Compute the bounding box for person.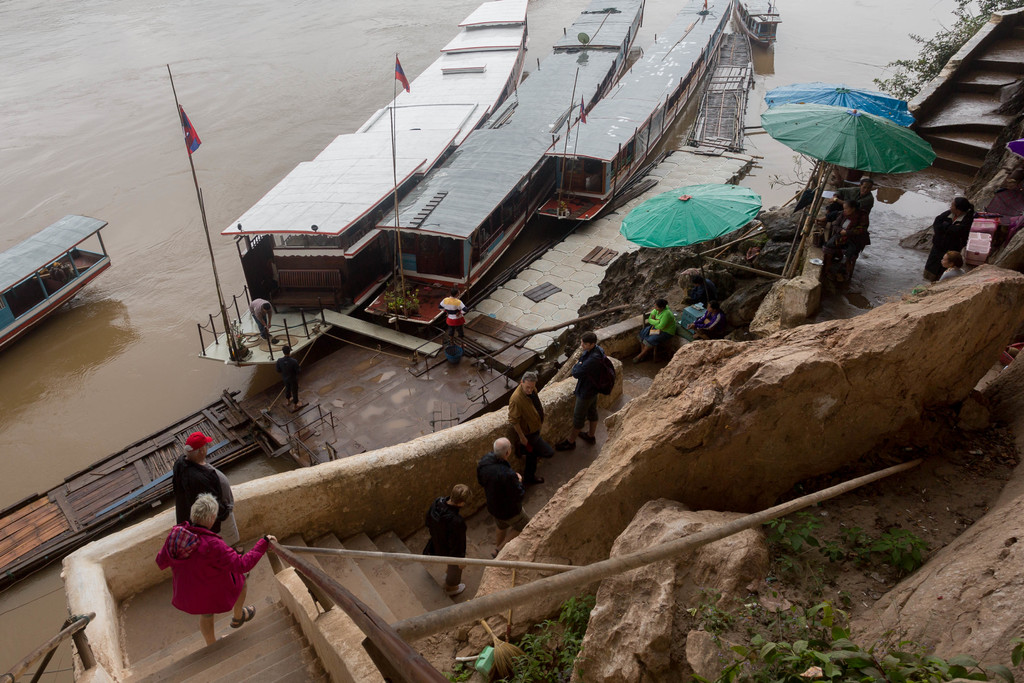
(left=478, top=438, right=528, bottom=559).
